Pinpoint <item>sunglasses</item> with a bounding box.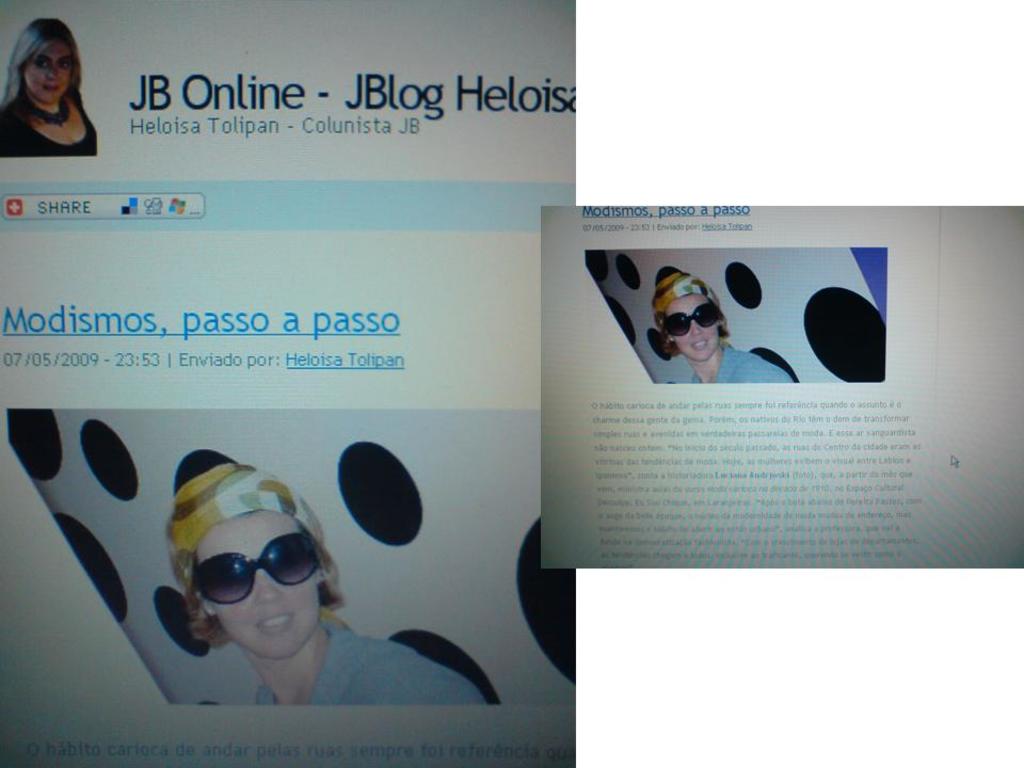
<box>195,534,320,605</box>.
